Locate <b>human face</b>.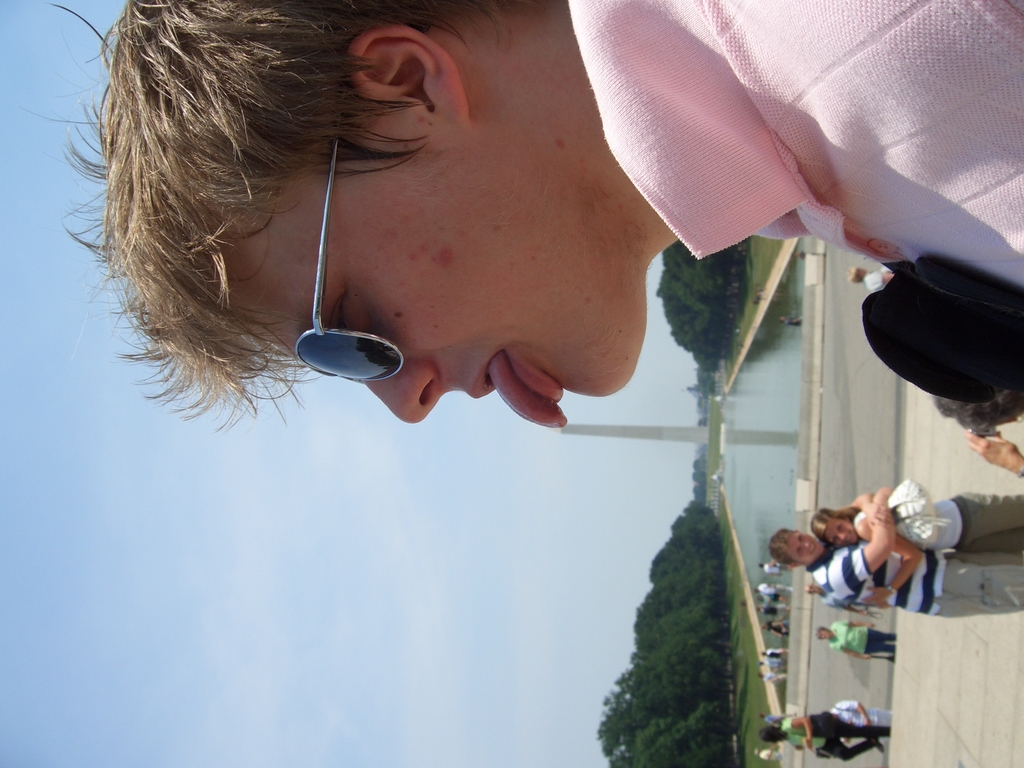
Bounding box: (210, 118, 662, 431).
